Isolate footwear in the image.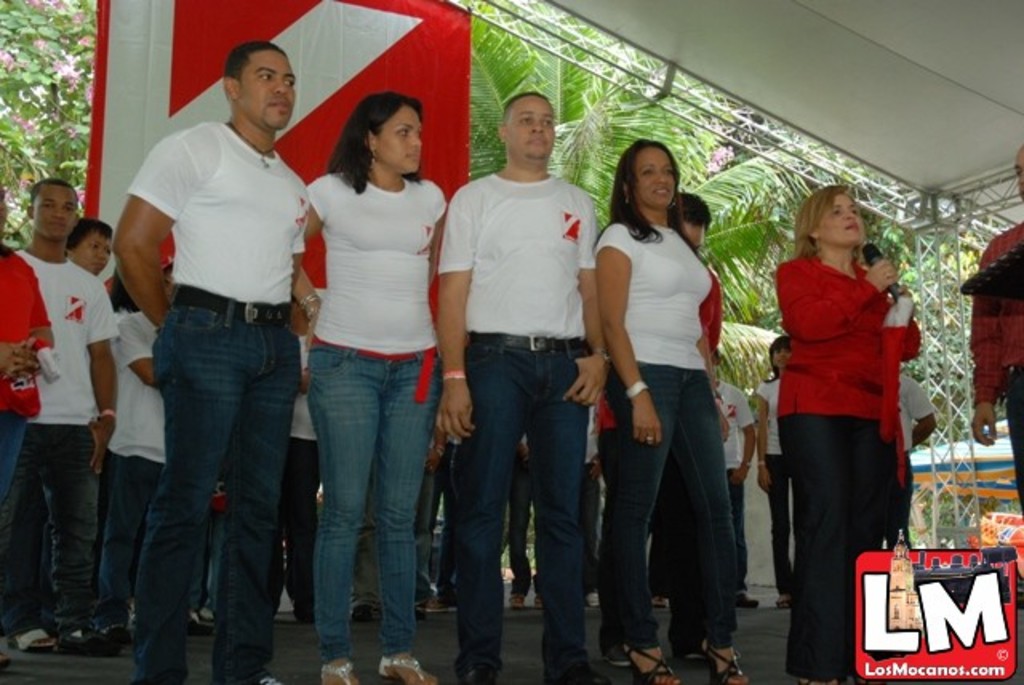
Isolated region: box=[418, 599, 438, 618].
